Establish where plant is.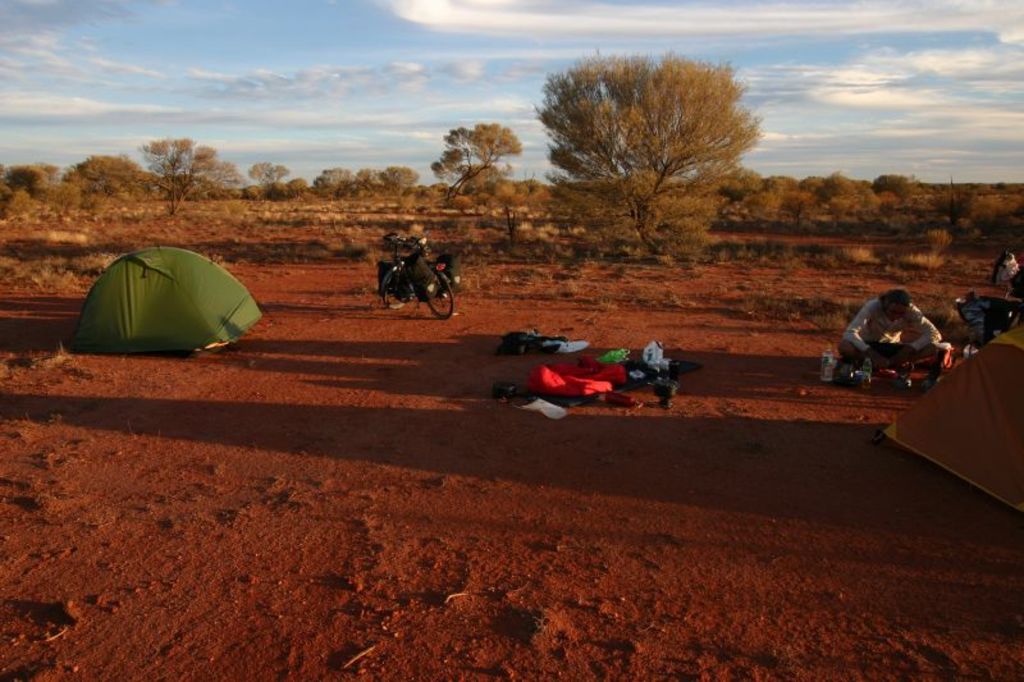
Established at bbox=(517, 215, 538, 235).
